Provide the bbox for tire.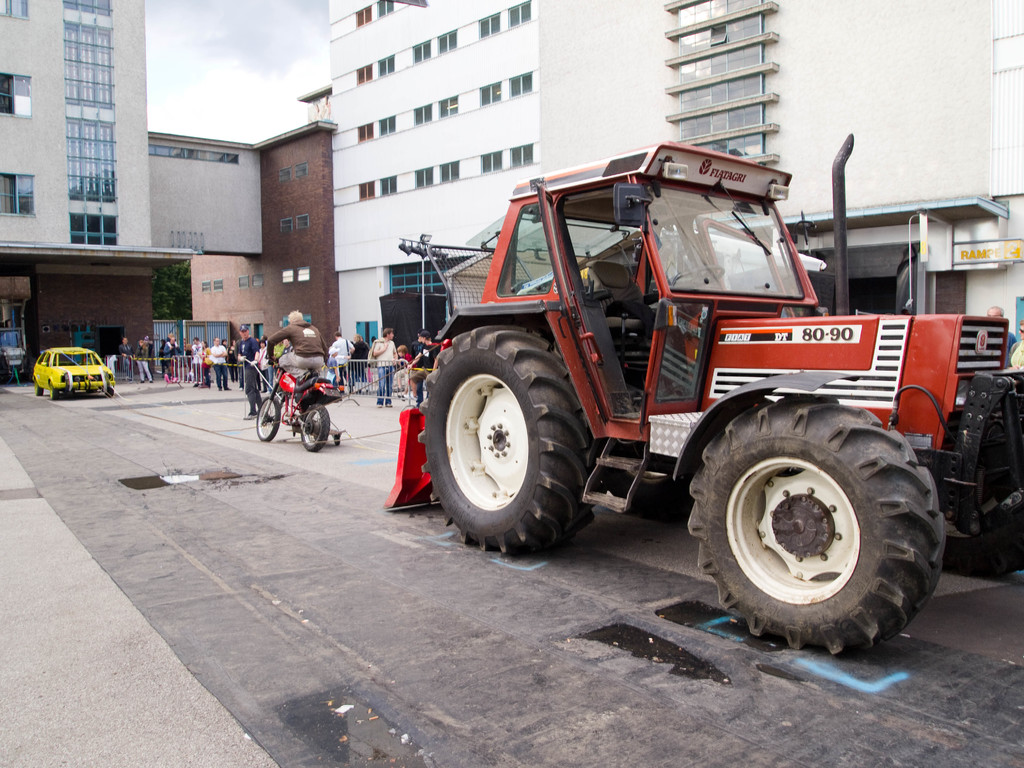
[694,397,941,649].
